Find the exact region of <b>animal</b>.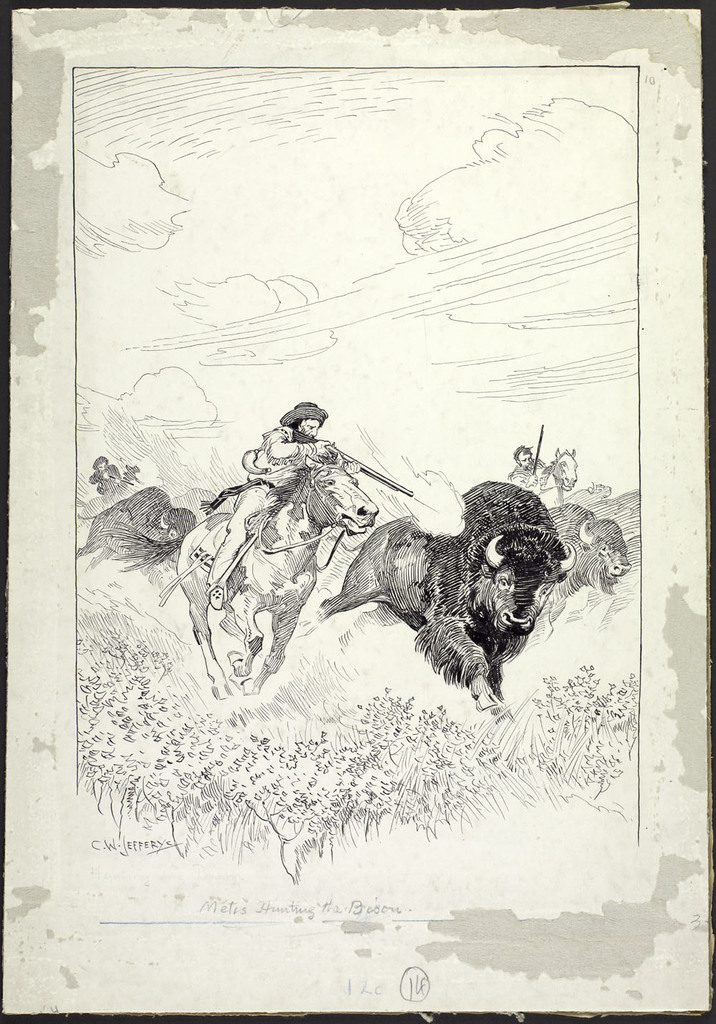
Exact region: Rect(159, 438, 382, 710).
